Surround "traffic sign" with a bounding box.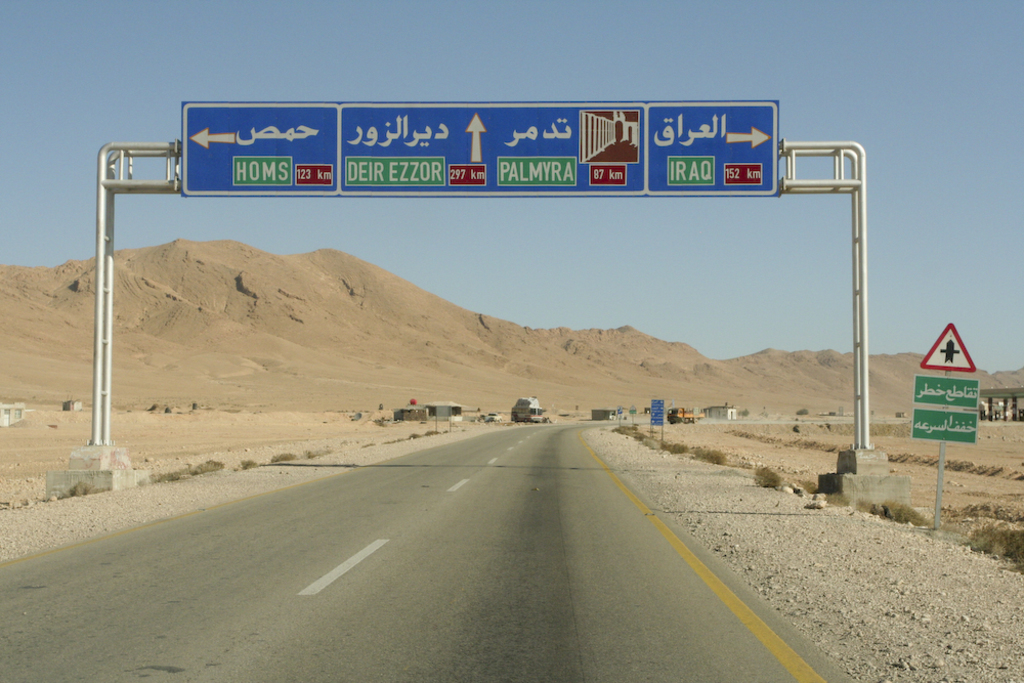
BBox(649, 399, 664, 424).
